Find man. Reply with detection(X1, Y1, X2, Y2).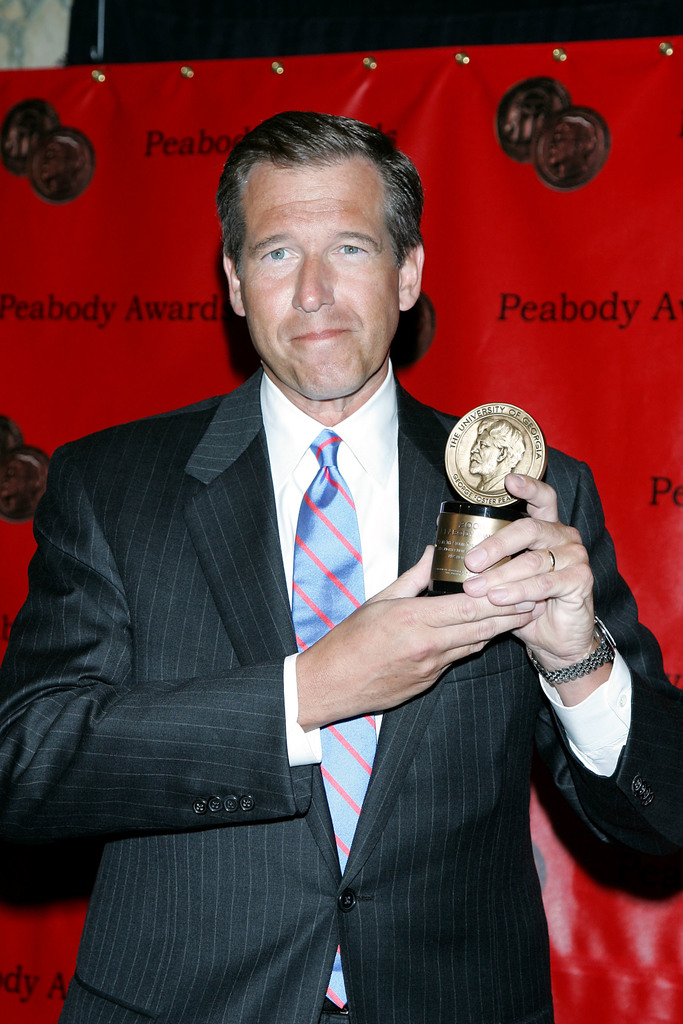
detection(26, 122, 589, 966).
